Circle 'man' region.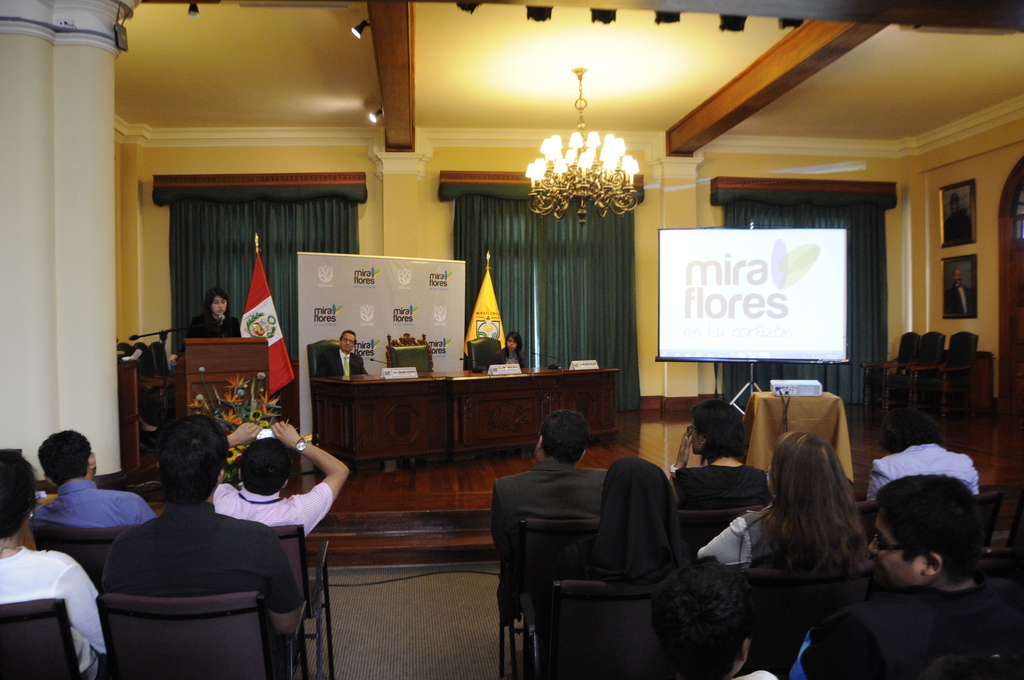
Region: select_region(69, 413, 295, 677).
